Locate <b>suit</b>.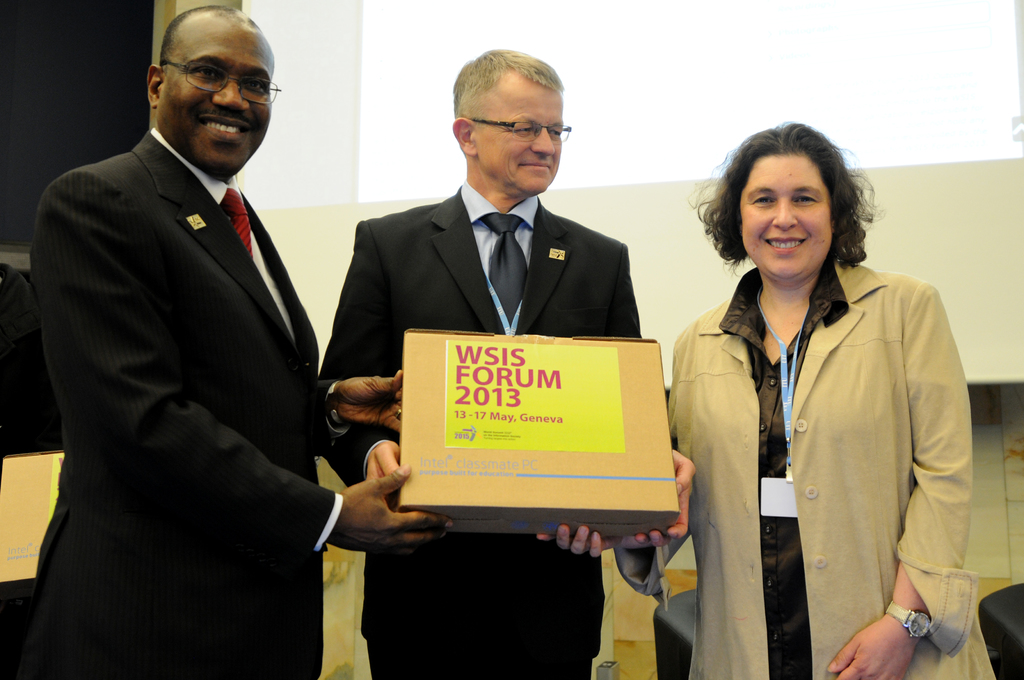
Bounding box: l=321, t=184, r=640, b=651.
